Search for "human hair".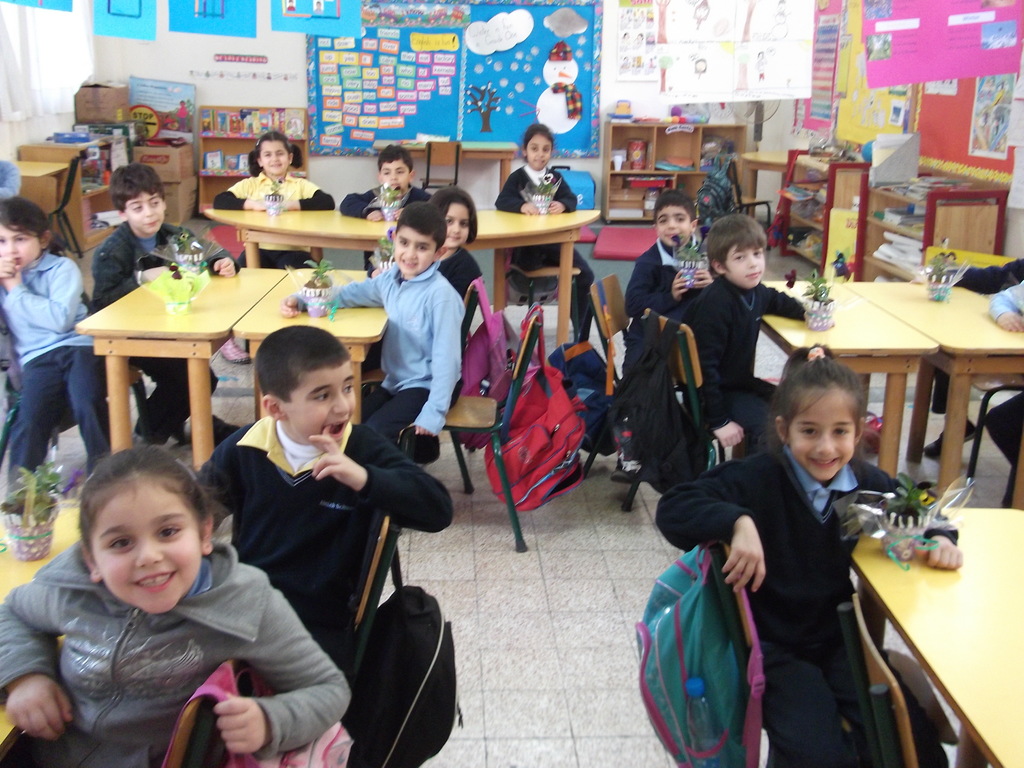
Found at bbox=[433, 186, 479, 246].
